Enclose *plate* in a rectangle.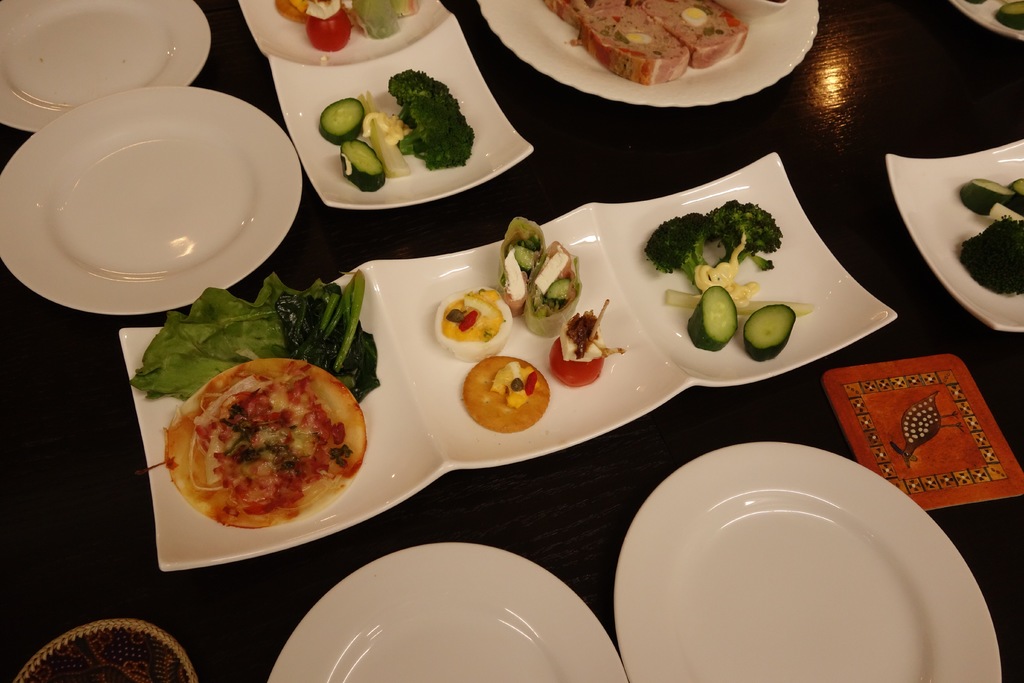
266, 540, 630, 682.
